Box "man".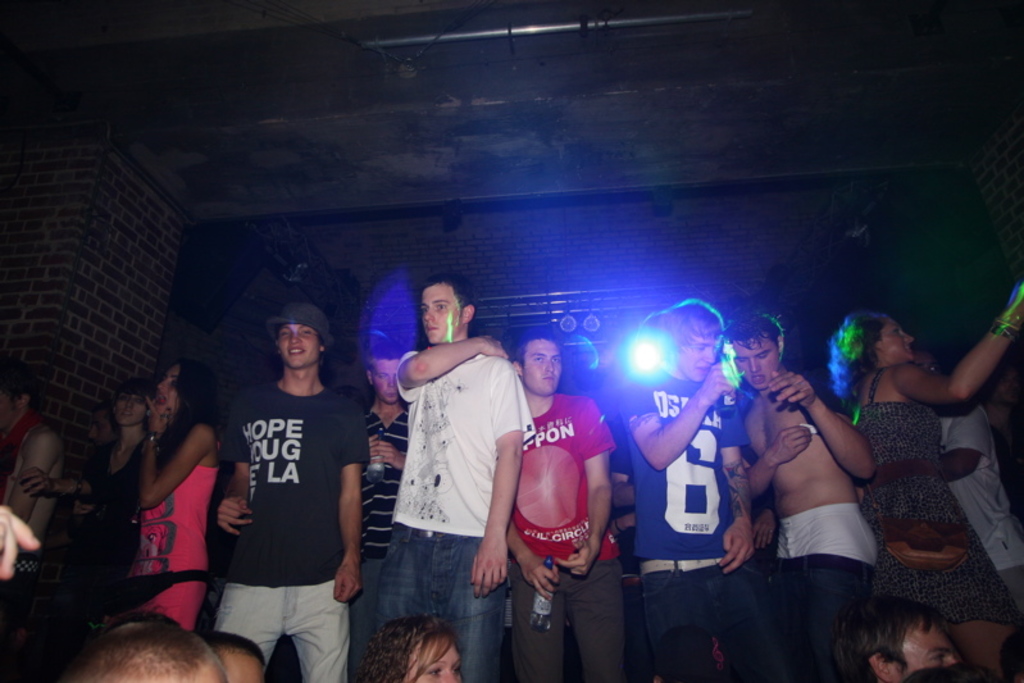
875/341/1023/610.
